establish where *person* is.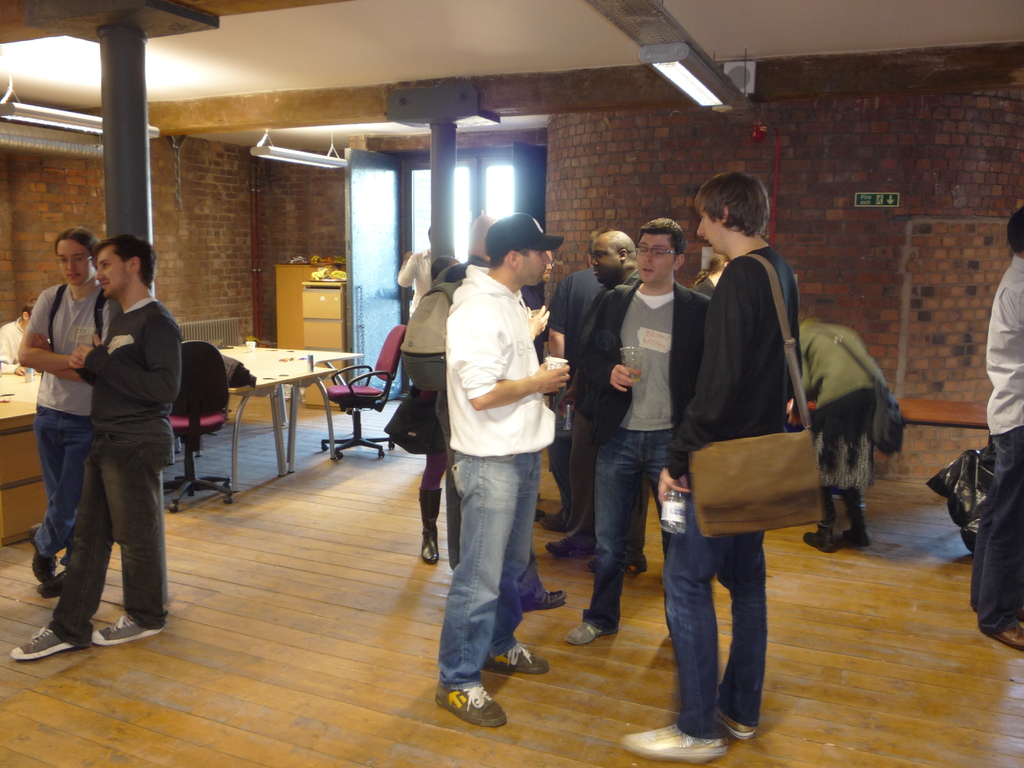
Established at 399/212/489/569.
